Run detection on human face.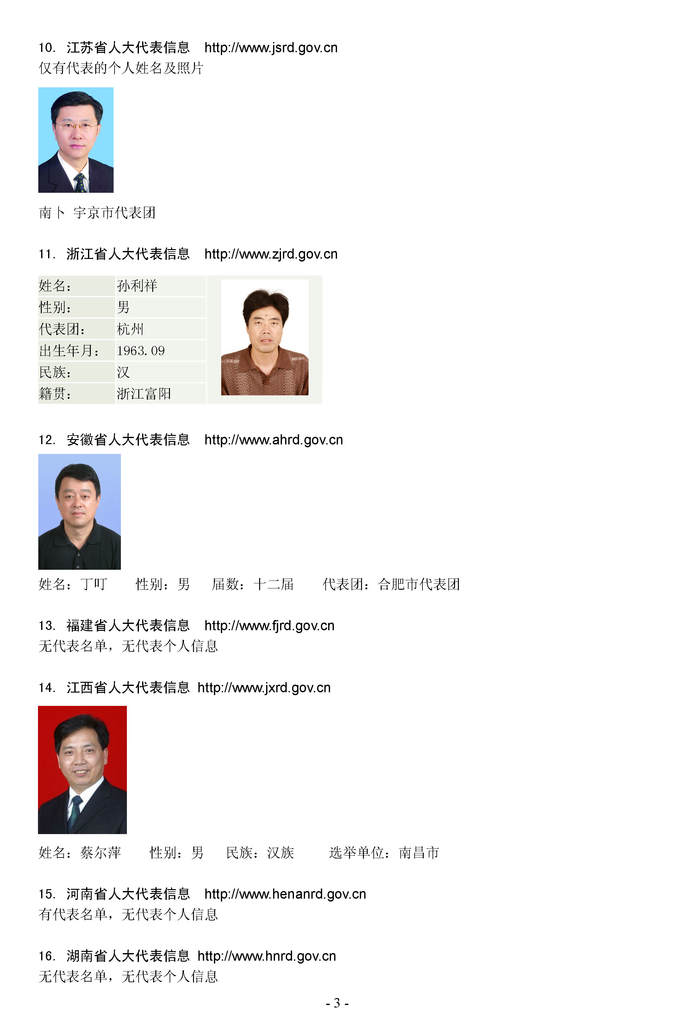
Result: 55,105,97,157.
